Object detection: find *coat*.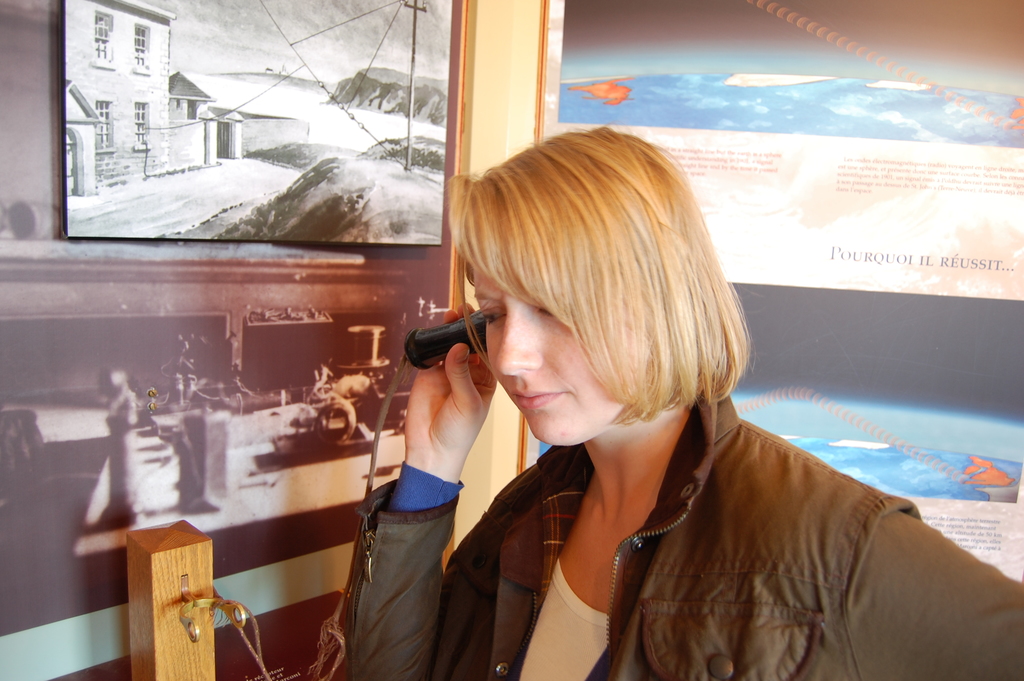
locate(339, 373, 1023, 680).
